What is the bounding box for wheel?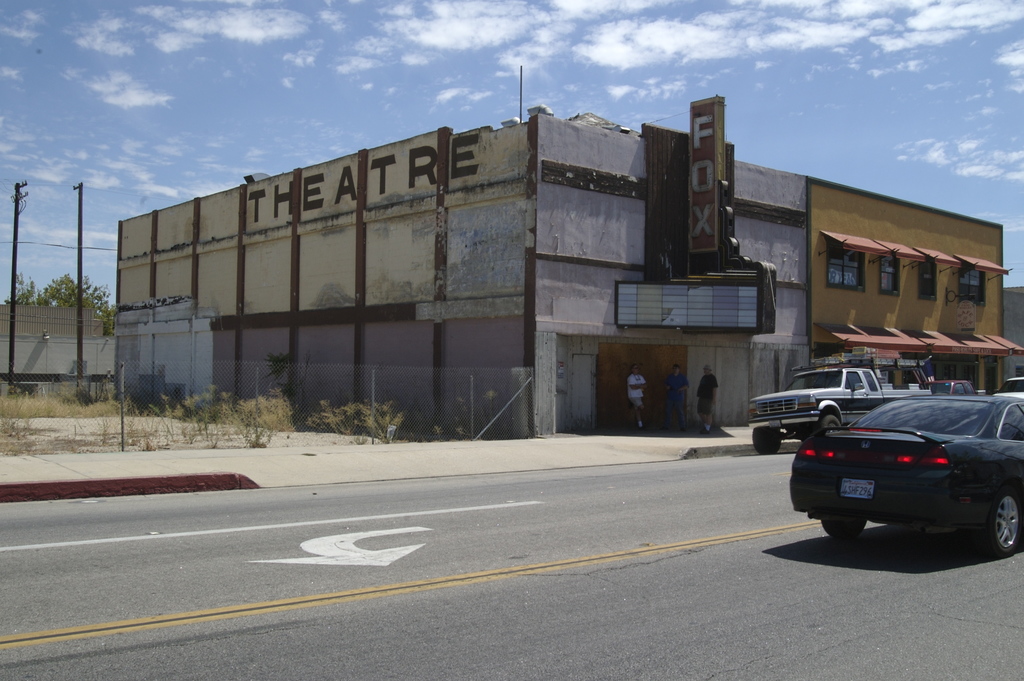
{"x1": 824, "y1": 518, "x2": 870, "y2": 541}.
